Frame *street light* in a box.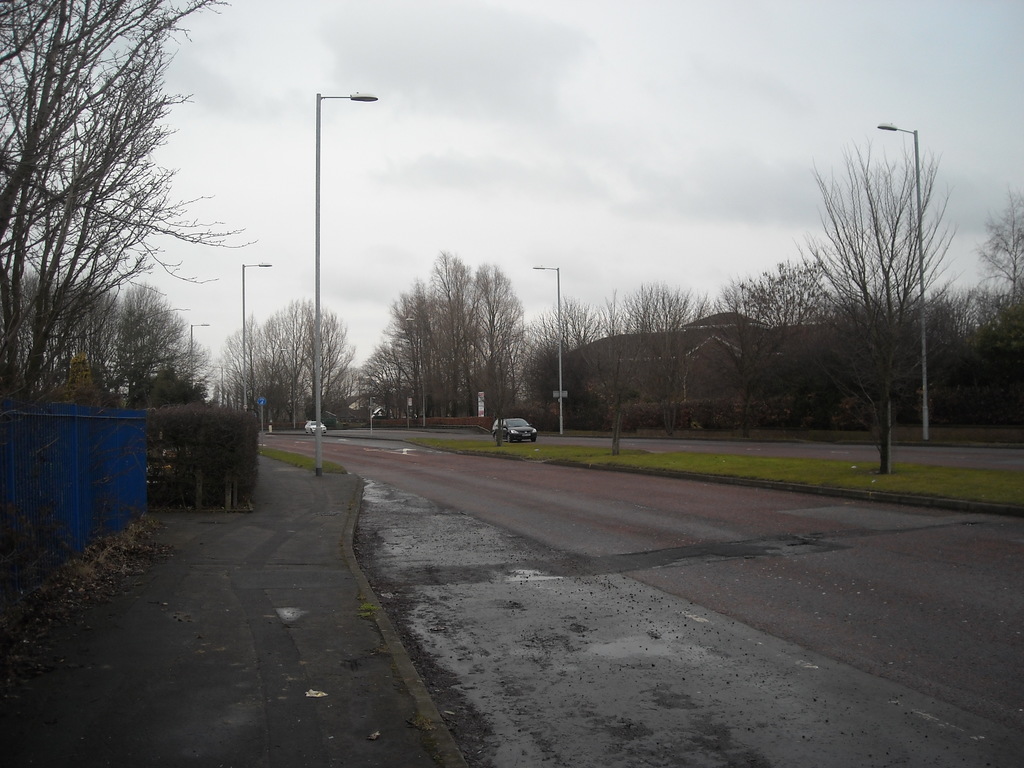
box(317, 90, 377, 475).
